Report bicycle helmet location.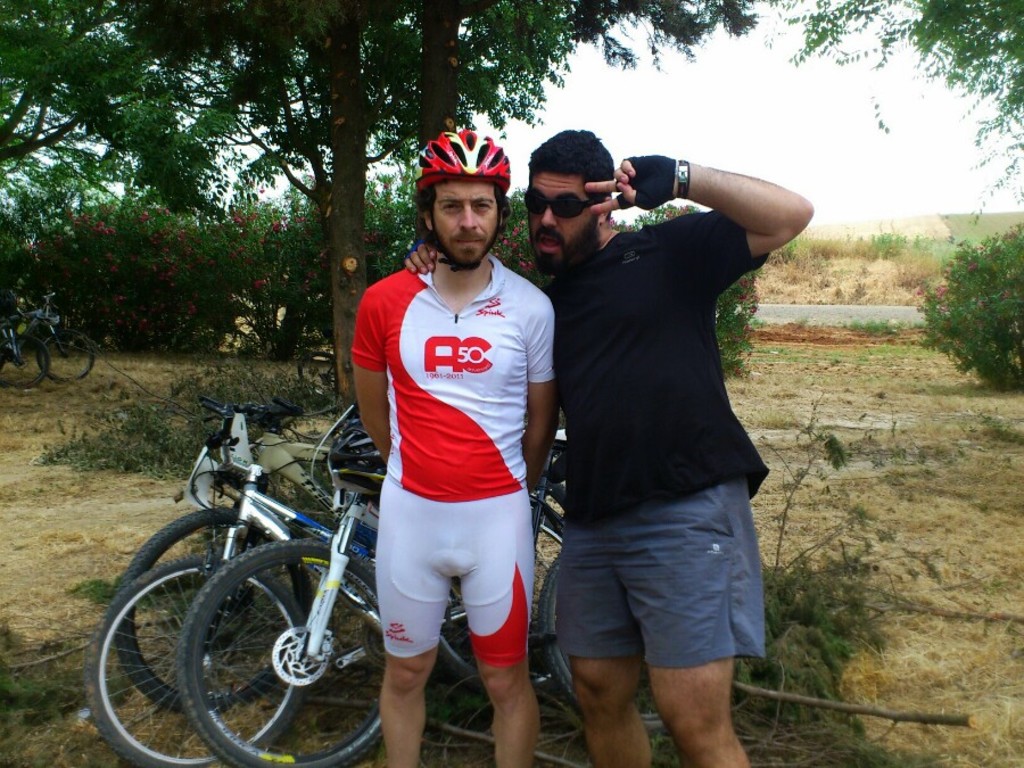
Report: 414 127 513 196.
